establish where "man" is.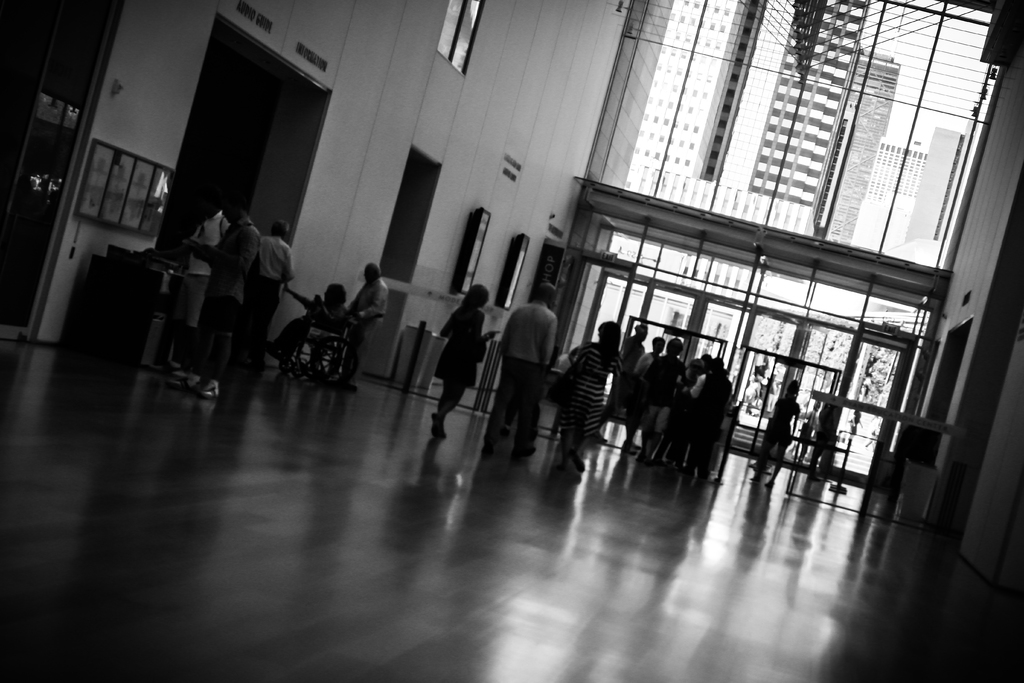
Established at bbox=[349, 262, 390, 391].
